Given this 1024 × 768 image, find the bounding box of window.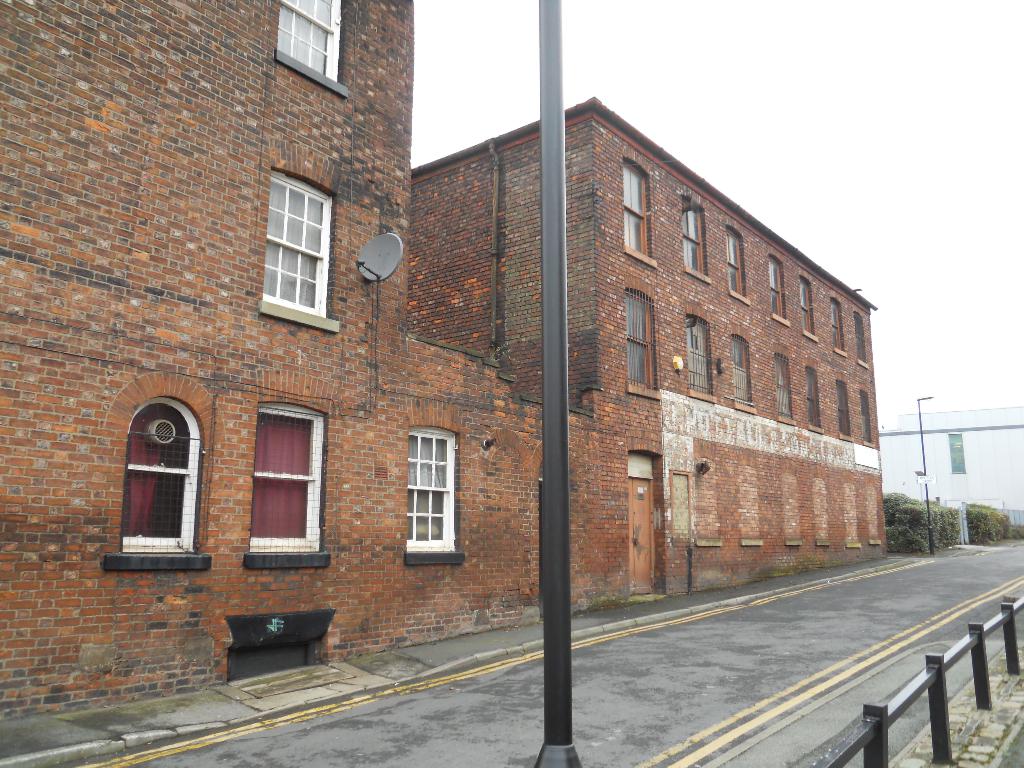
bbox=(678, 305, 720, 406).
